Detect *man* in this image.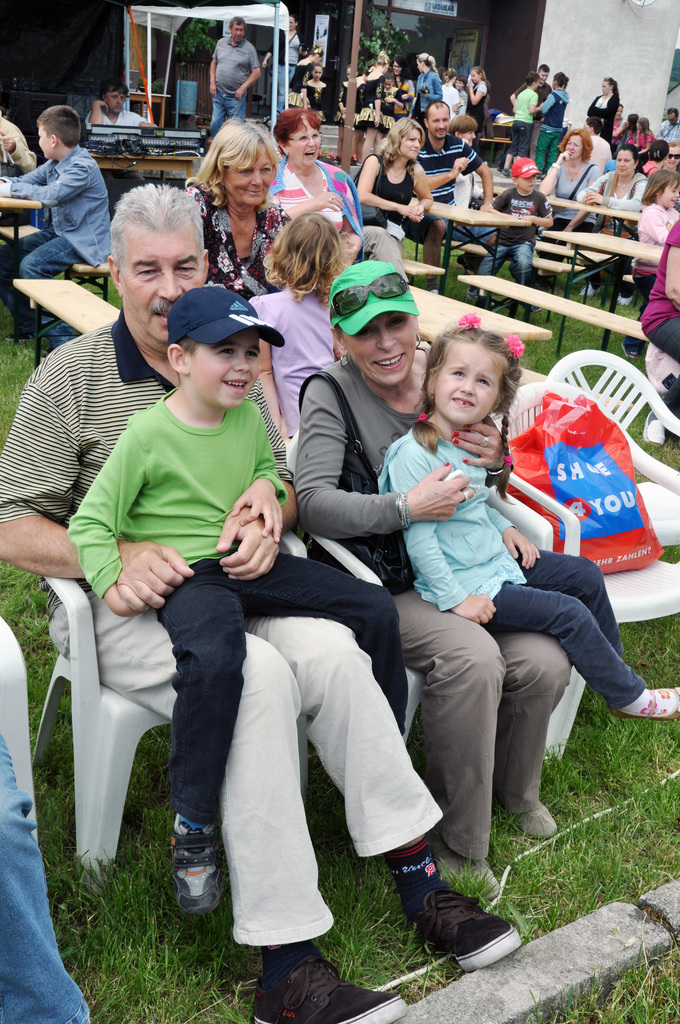
Detection: bbox=(0, 103, 39, 169).
